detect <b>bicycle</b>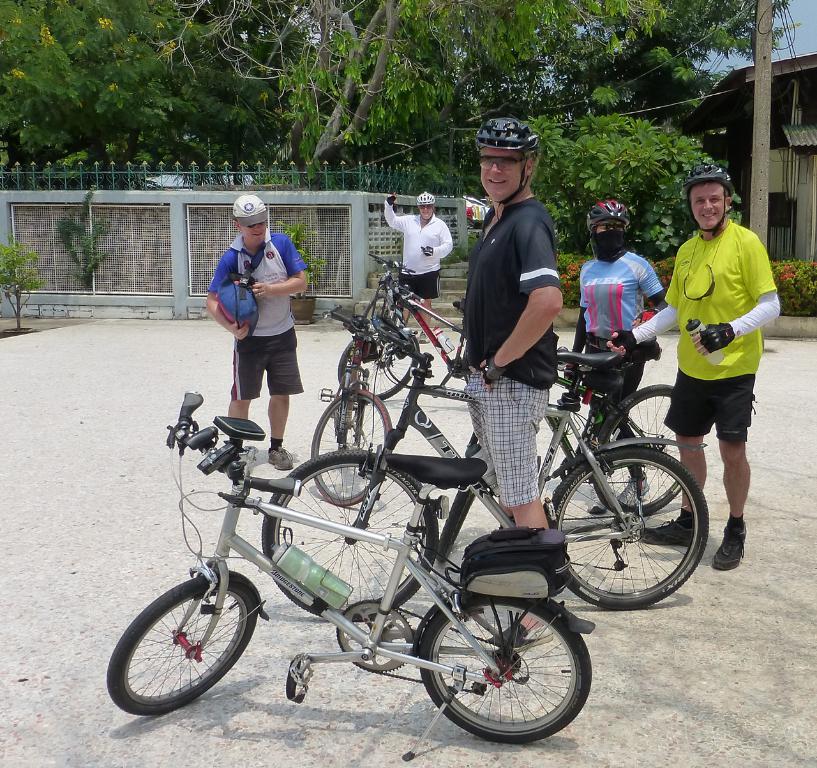
crop(340, 259, 405, 403)
